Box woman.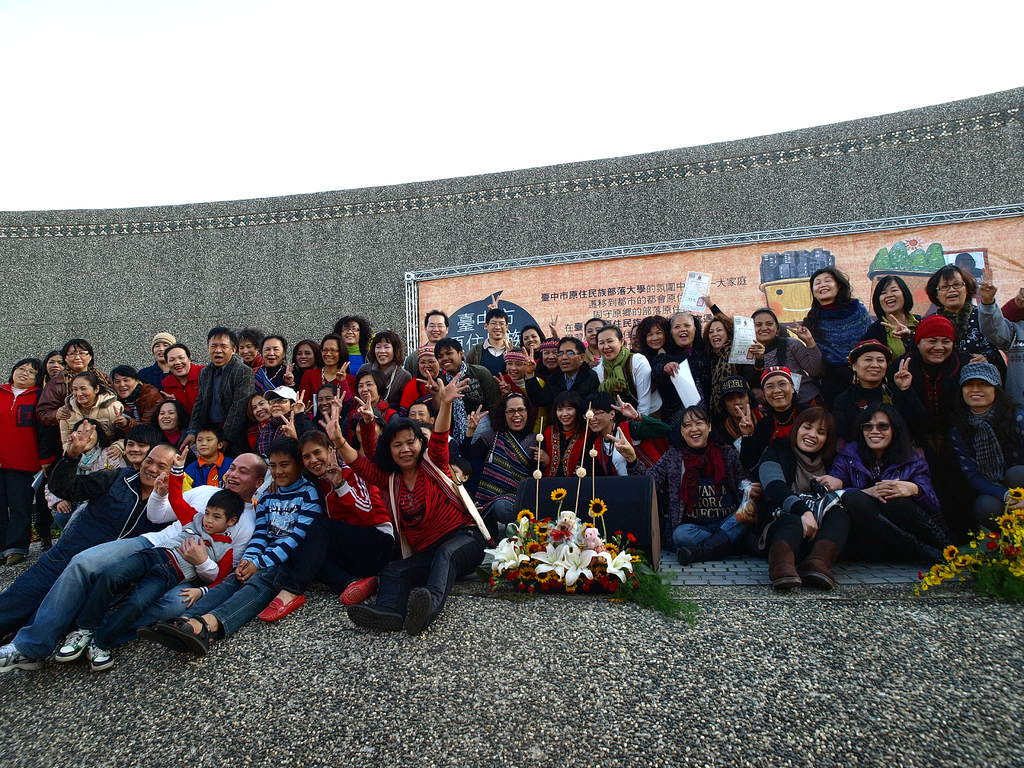
box=[483, 290, 548, 368].
